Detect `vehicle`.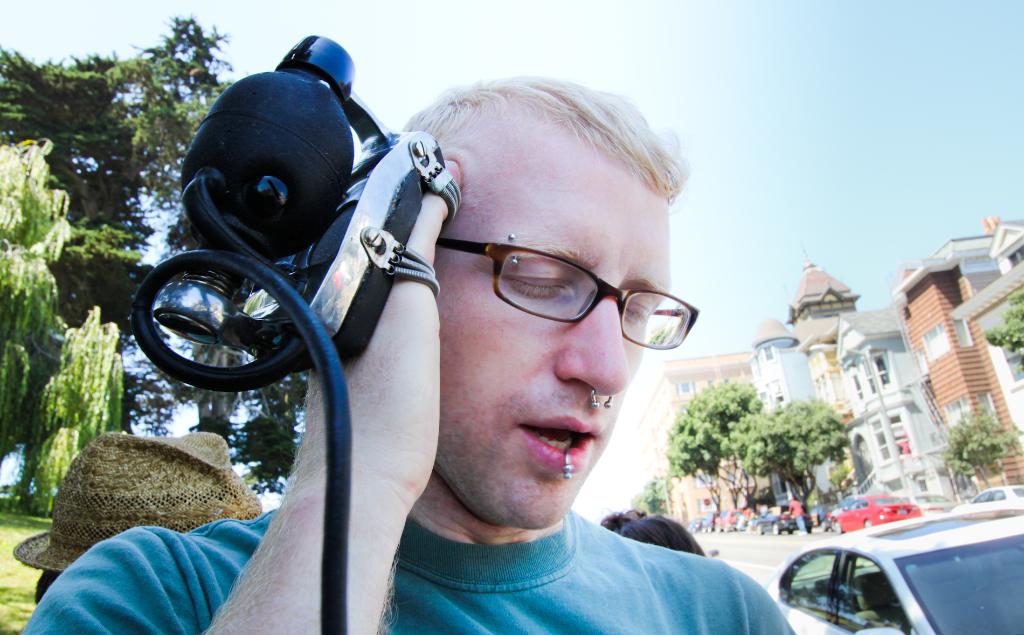
Detected at 755:513:799:542.
